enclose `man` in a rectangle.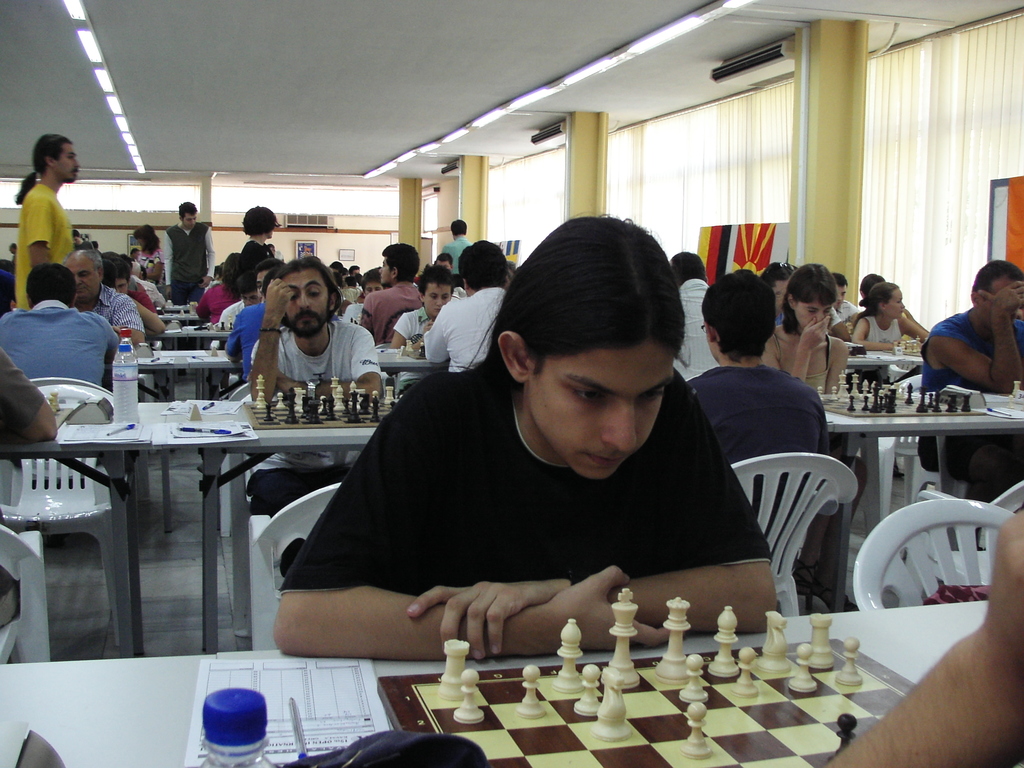
385 264 454 351.
